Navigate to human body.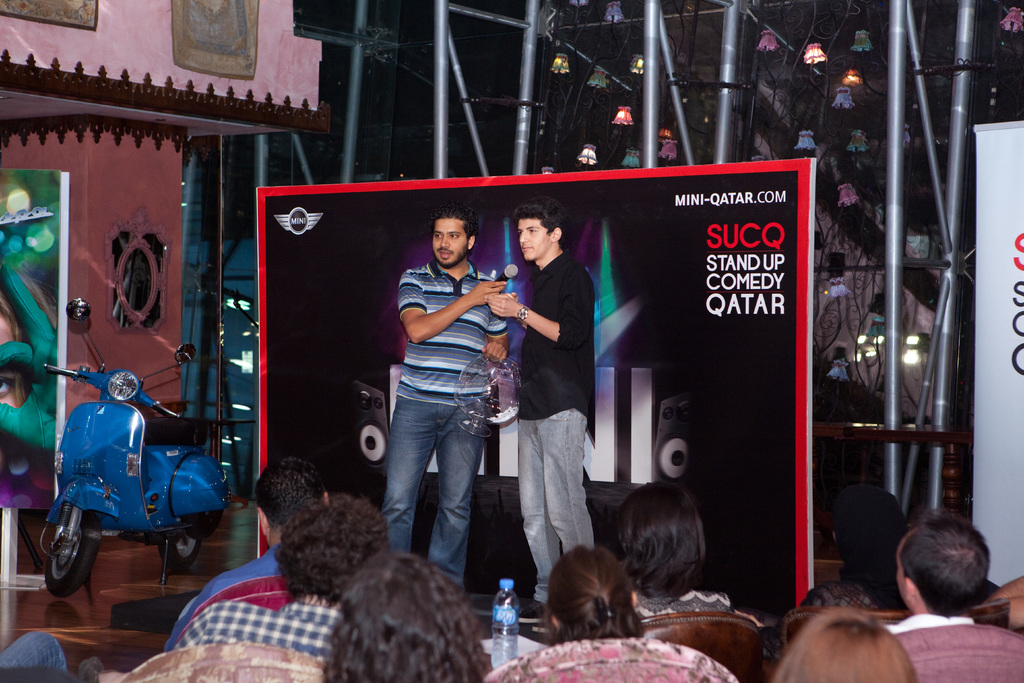
Navigation target: [377,204,525,600].
